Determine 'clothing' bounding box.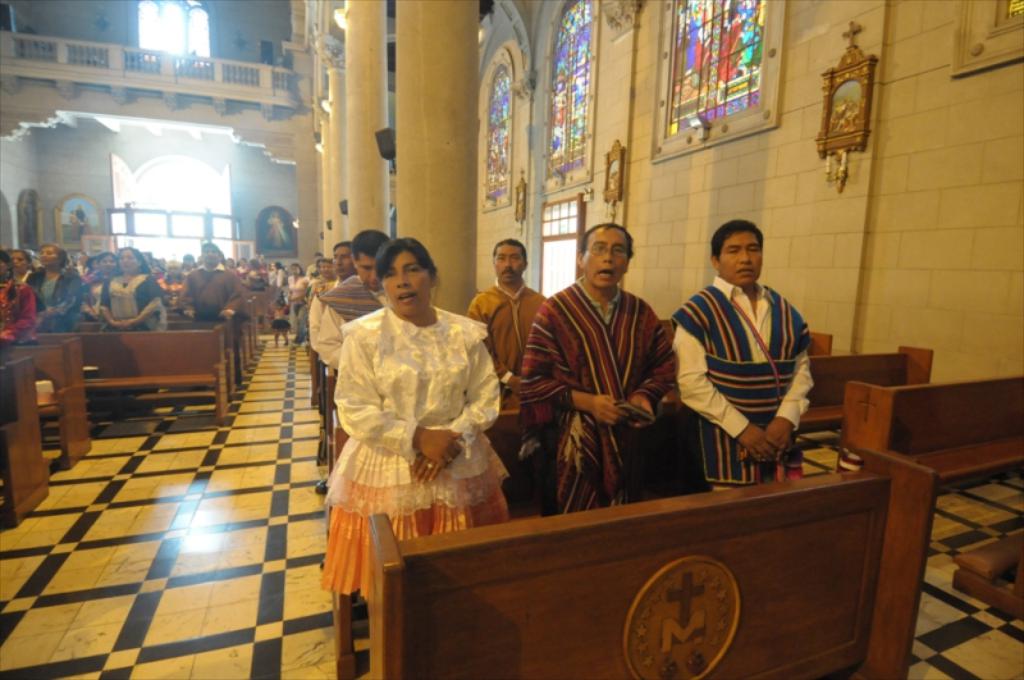
Determined: locate(320, 304, 500, 601).
